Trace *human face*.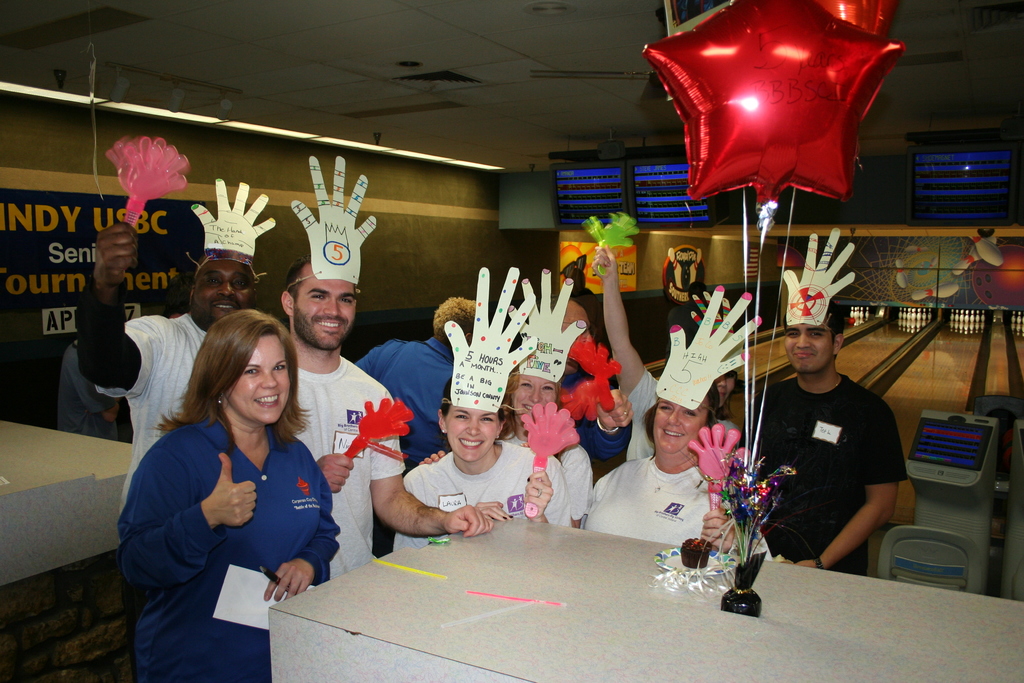
Traced to pyautogui.locateOnScreen(653, 397, 706, 449).
